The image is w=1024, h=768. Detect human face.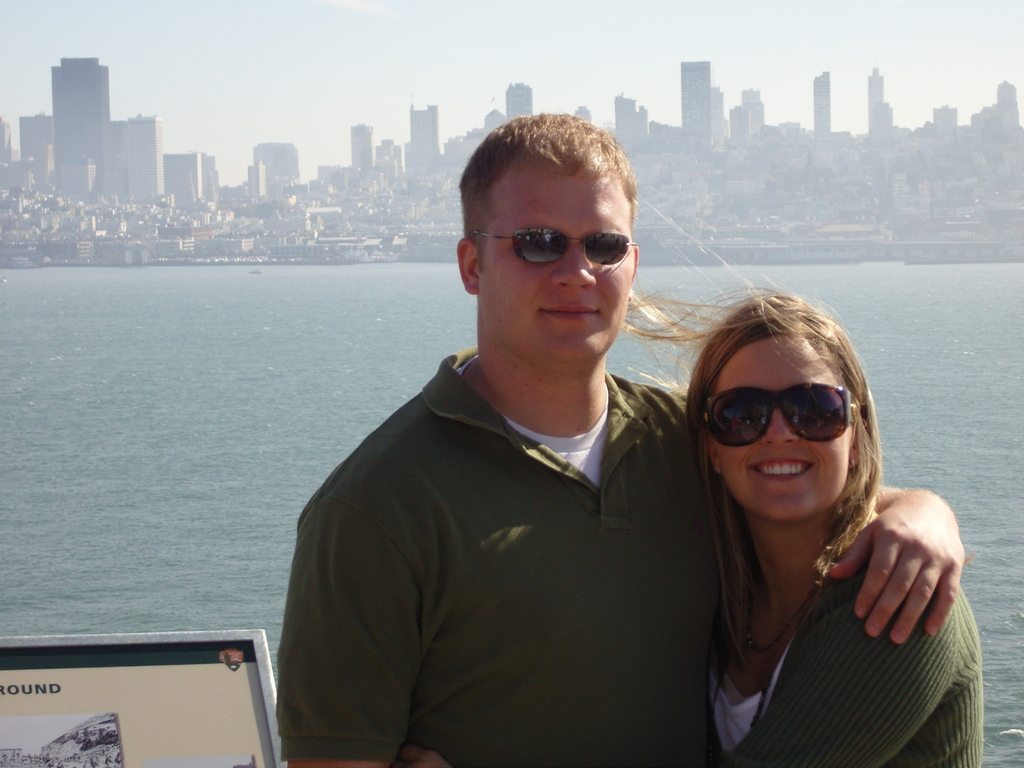
Detection: [left=483, top=172, right=635, bottom=358].
